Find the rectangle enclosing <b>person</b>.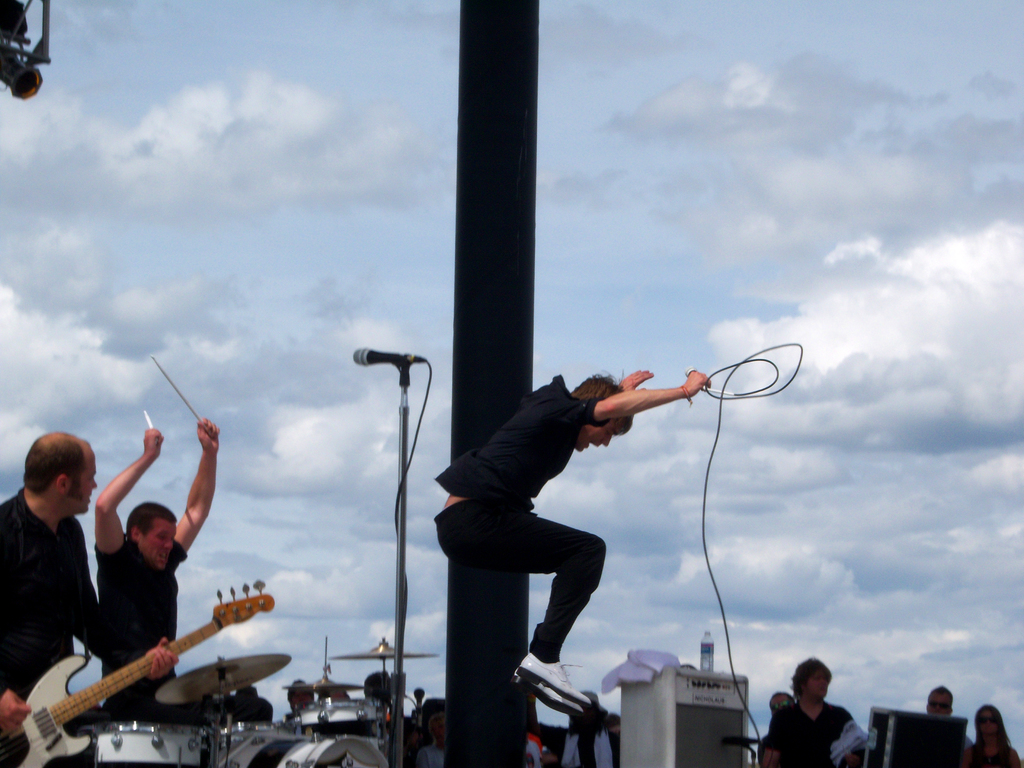
<bbox>525, 691, 624, 767</bbox>.
